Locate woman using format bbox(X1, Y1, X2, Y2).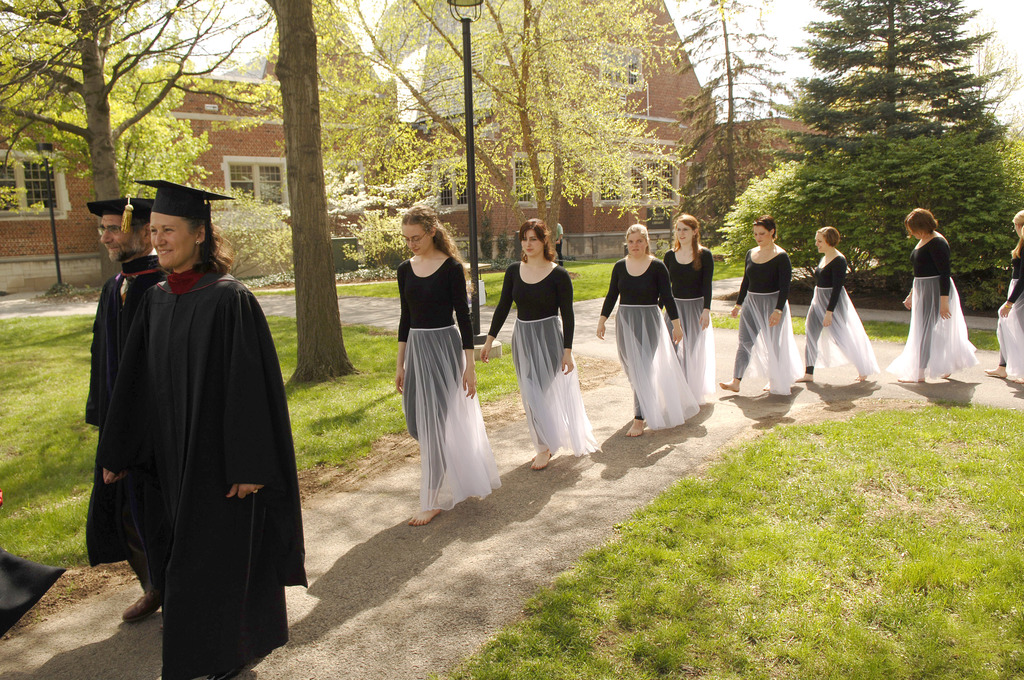
bbox(668, 211, 719, 412).
